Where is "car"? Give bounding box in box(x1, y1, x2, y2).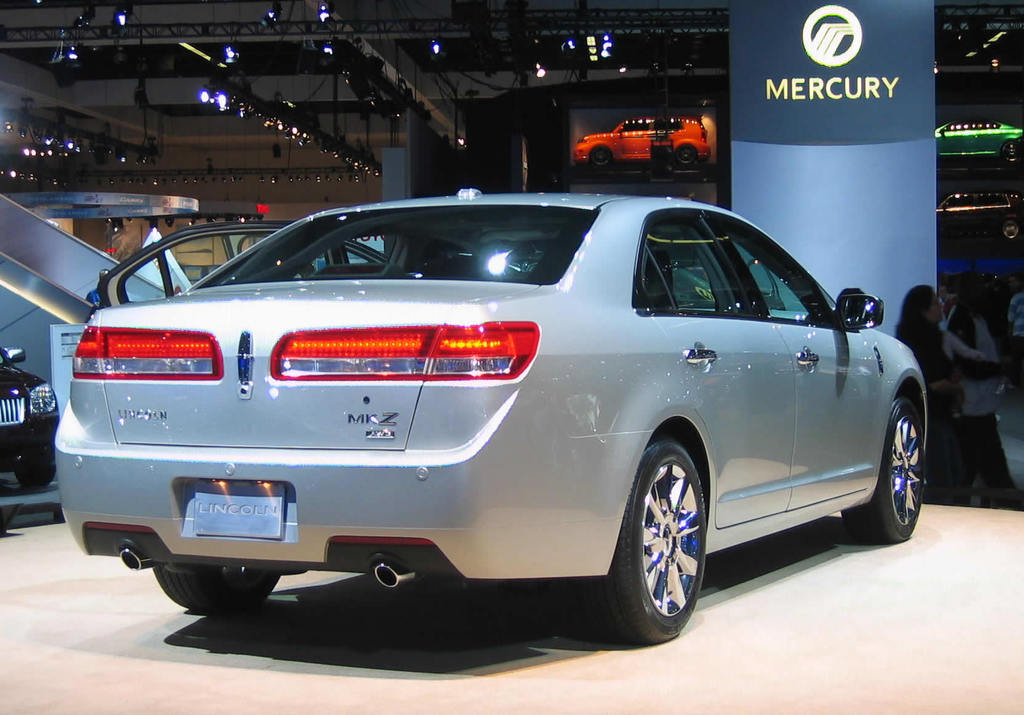
box(52, 188, 919, 645).
